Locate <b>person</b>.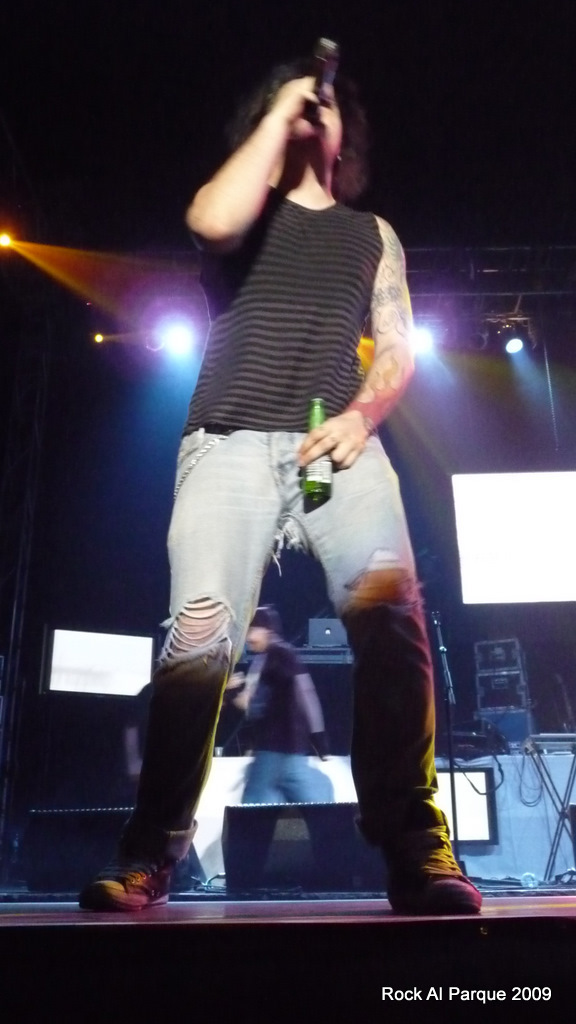
Bounding box: pyautogui.locateOnScreen(227, 596, 333, 809).
